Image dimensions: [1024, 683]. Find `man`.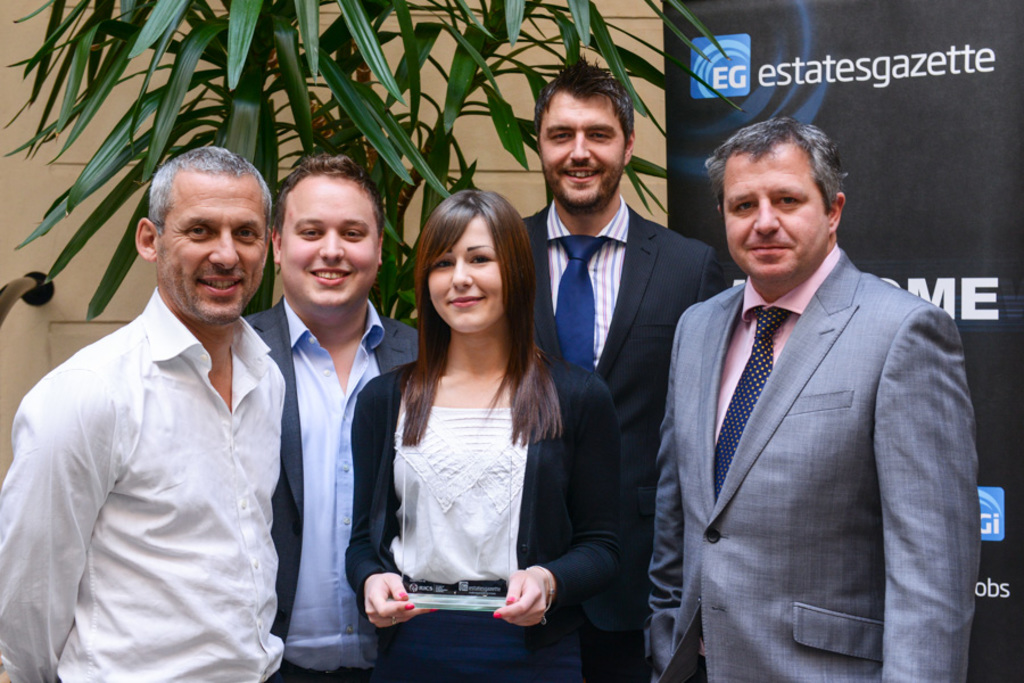
[x1=520, y1=57, x2=730, y2=682].
